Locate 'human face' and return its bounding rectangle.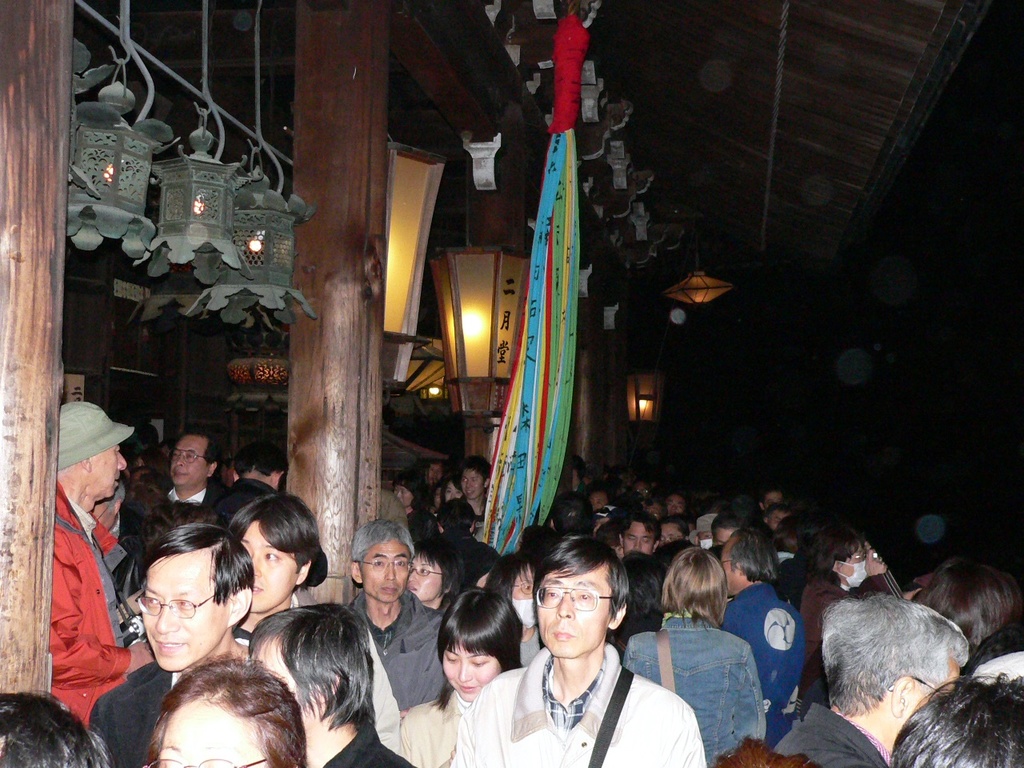
box(590, 494, 606, 512).
